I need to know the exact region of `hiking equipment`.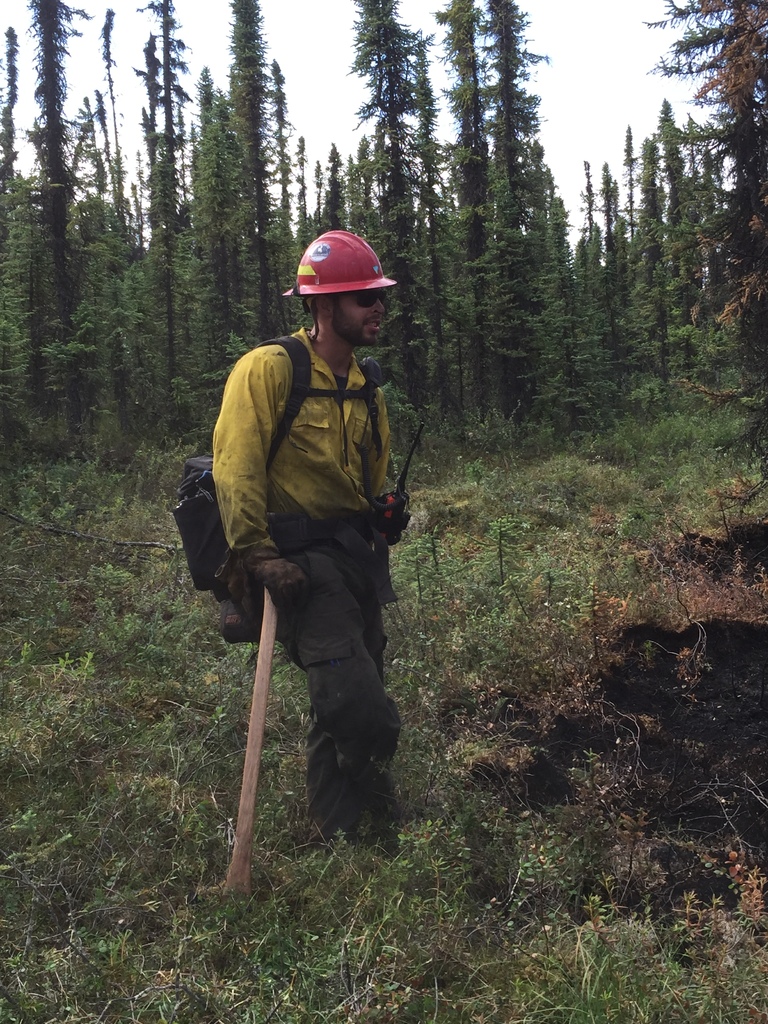
Region: 284/223/397/342.
